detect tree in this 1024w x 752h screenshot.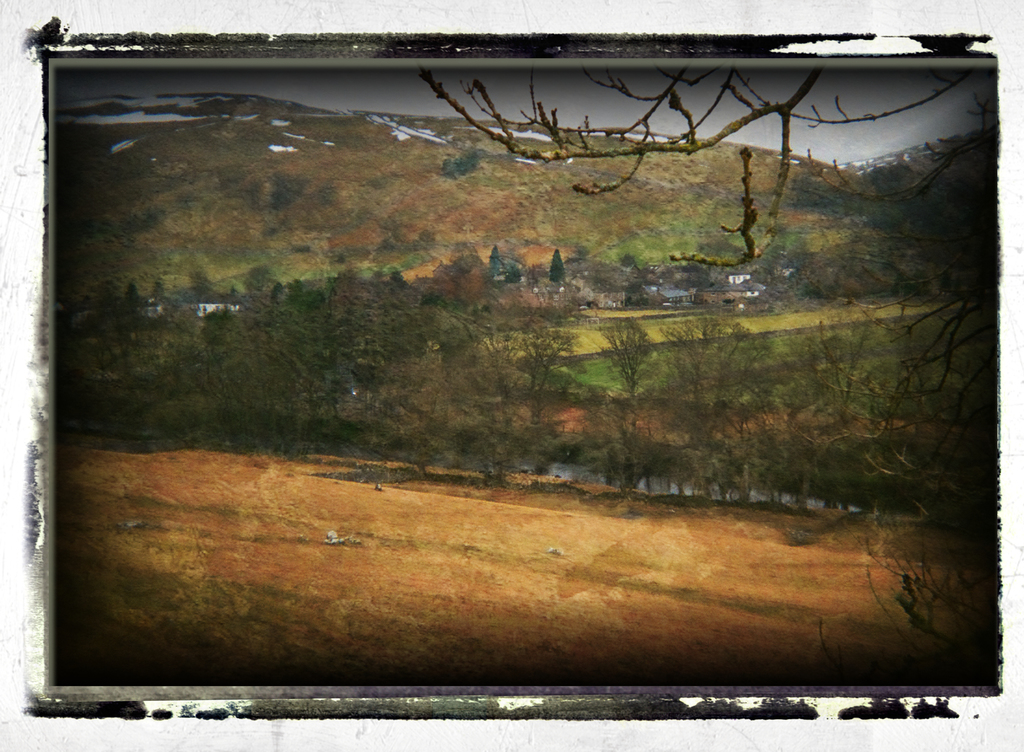
Detection: (x1=422, y1=62, x2=996, y2=271).
